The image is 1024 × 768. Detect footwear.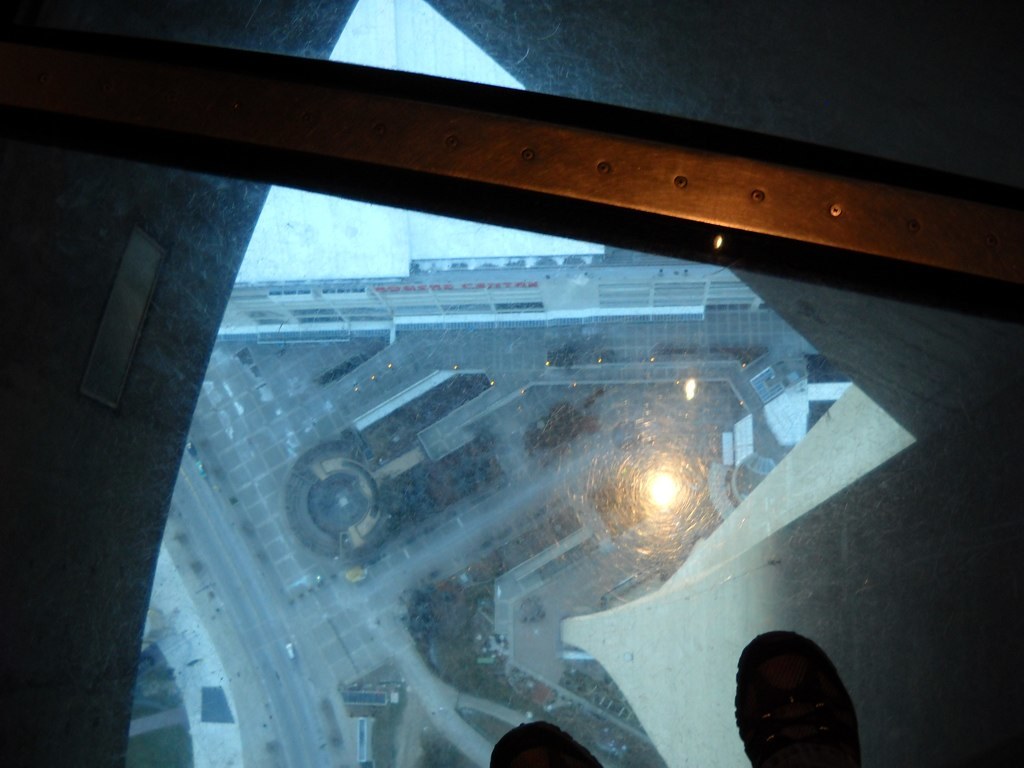
Detection: [left=721, top=630, right=867, bottom=760].
